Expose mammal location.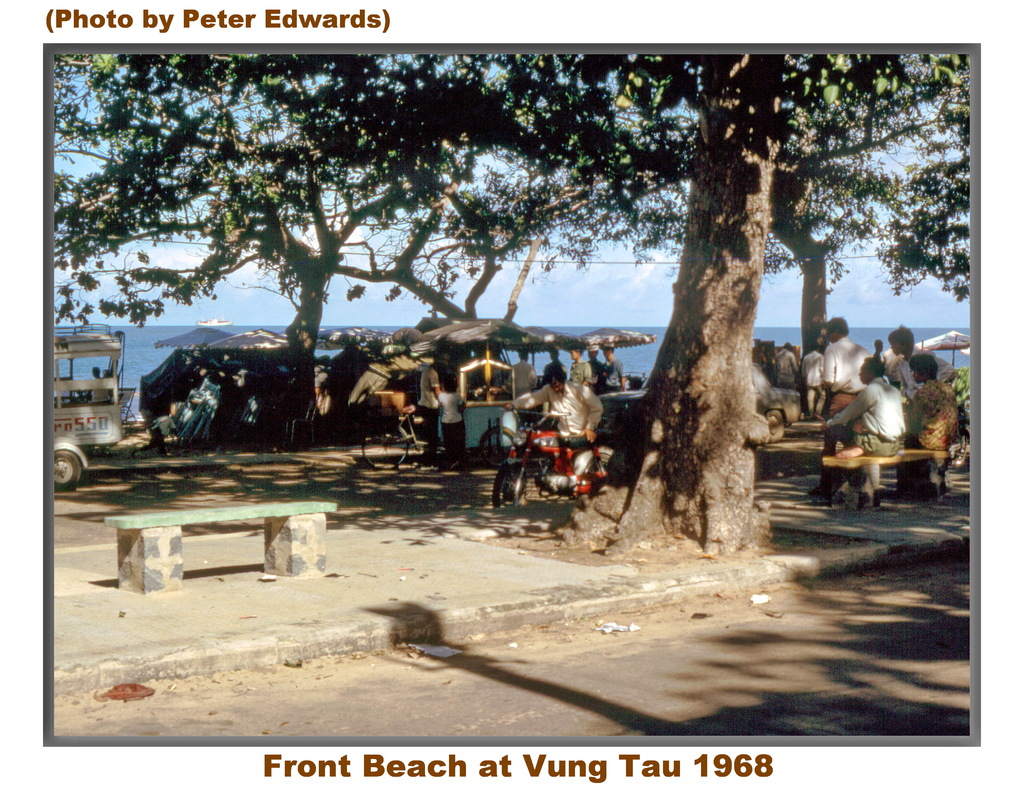
Exposed at BBox(509, 347, 536, 400).
